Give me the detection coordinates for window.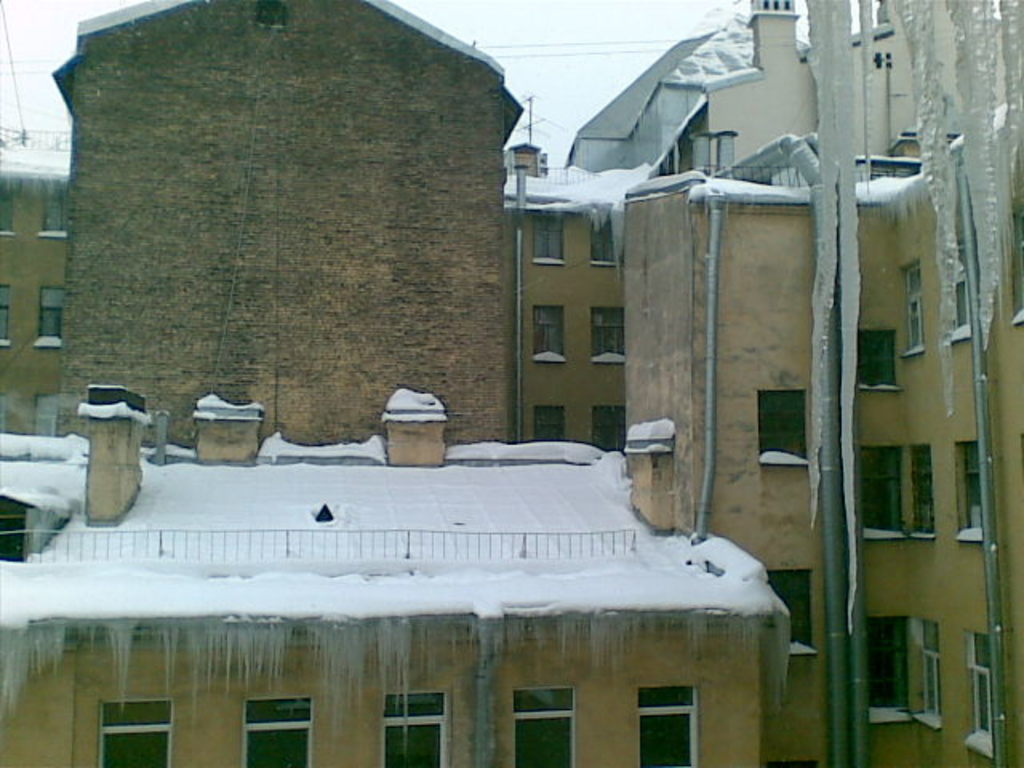
bbox=(0, 171, 22, 237).
